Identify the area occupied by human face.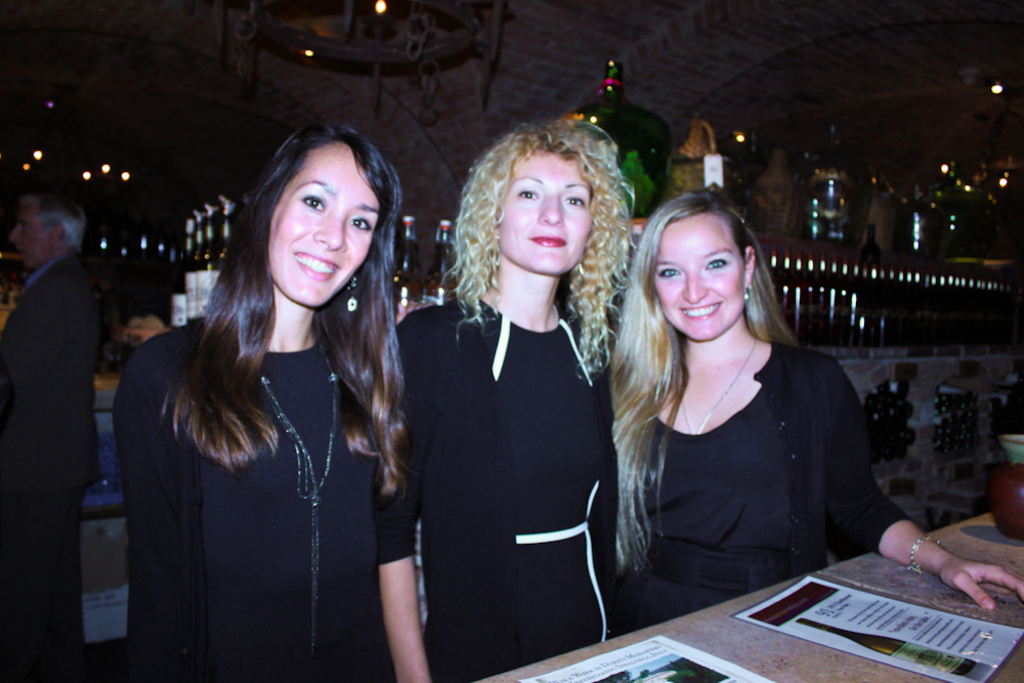
Area: (x1=654, y1=216, x2=743, y2=339).
